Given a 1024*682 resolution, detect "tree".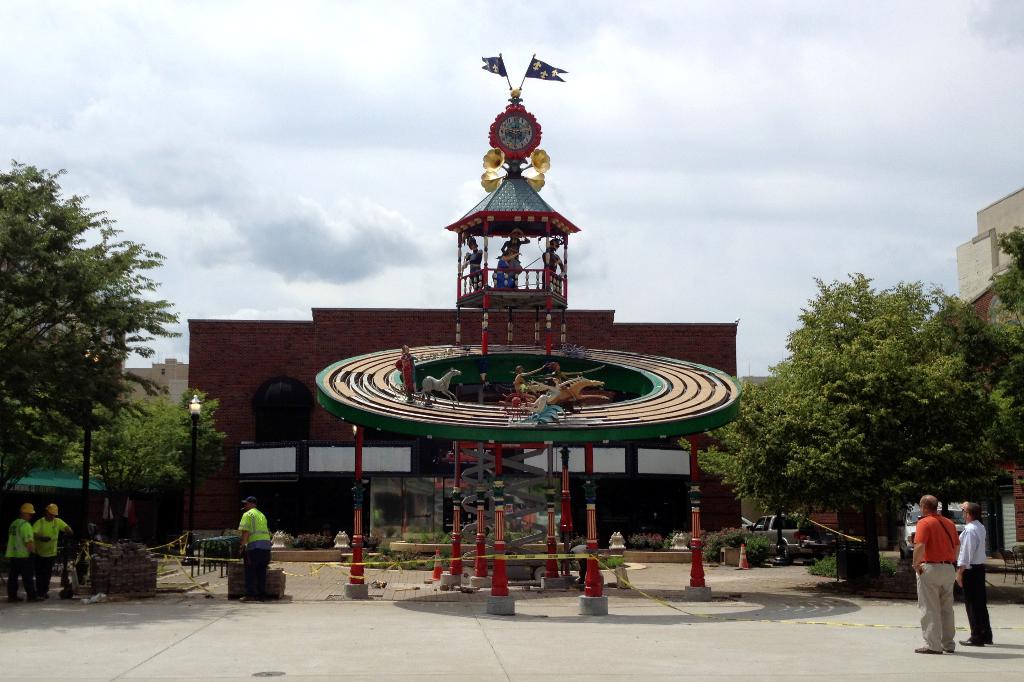
l=986, t=225, r=1023, b=469.
